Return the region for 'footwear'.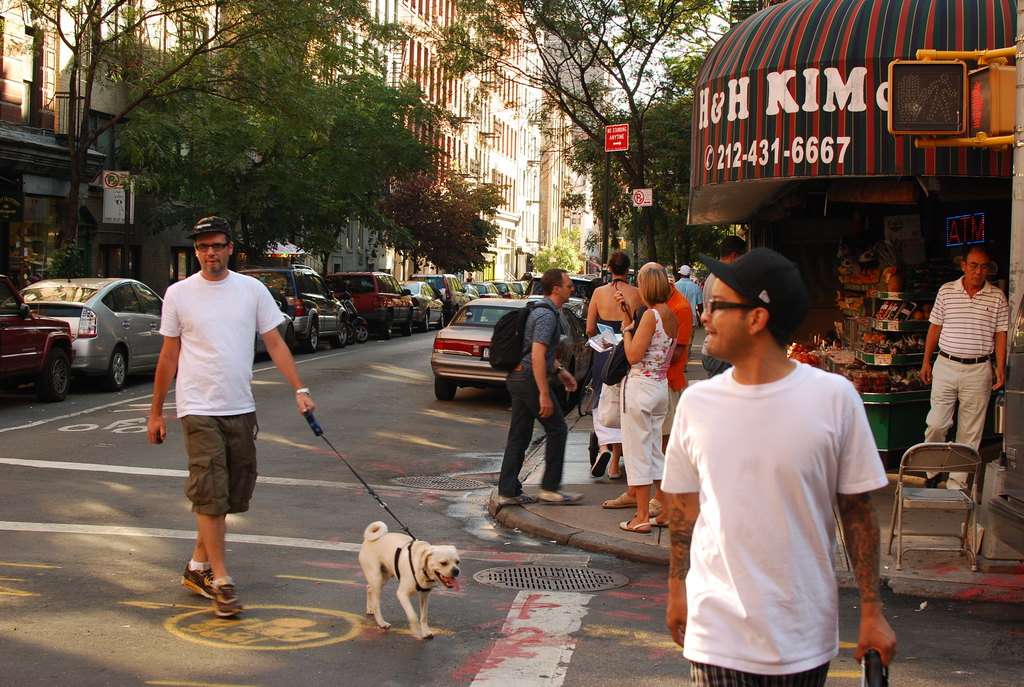
select_region(181, 555, 243, 602).
